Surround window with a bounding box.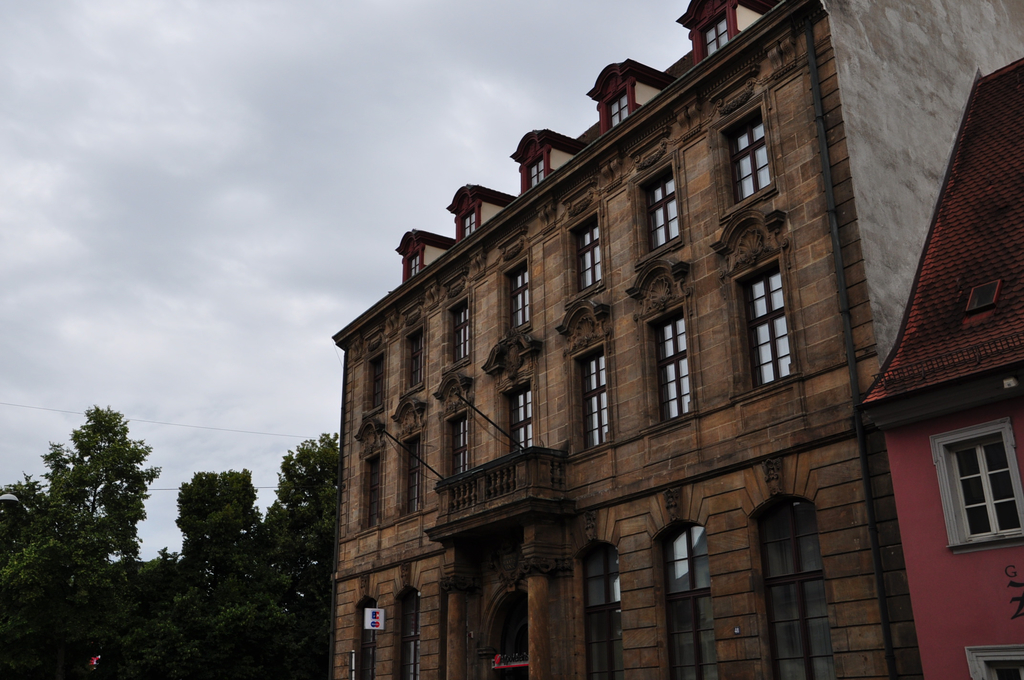
{"x1": 494, "y1": 252, "x2": 532, "y2": 336}.
